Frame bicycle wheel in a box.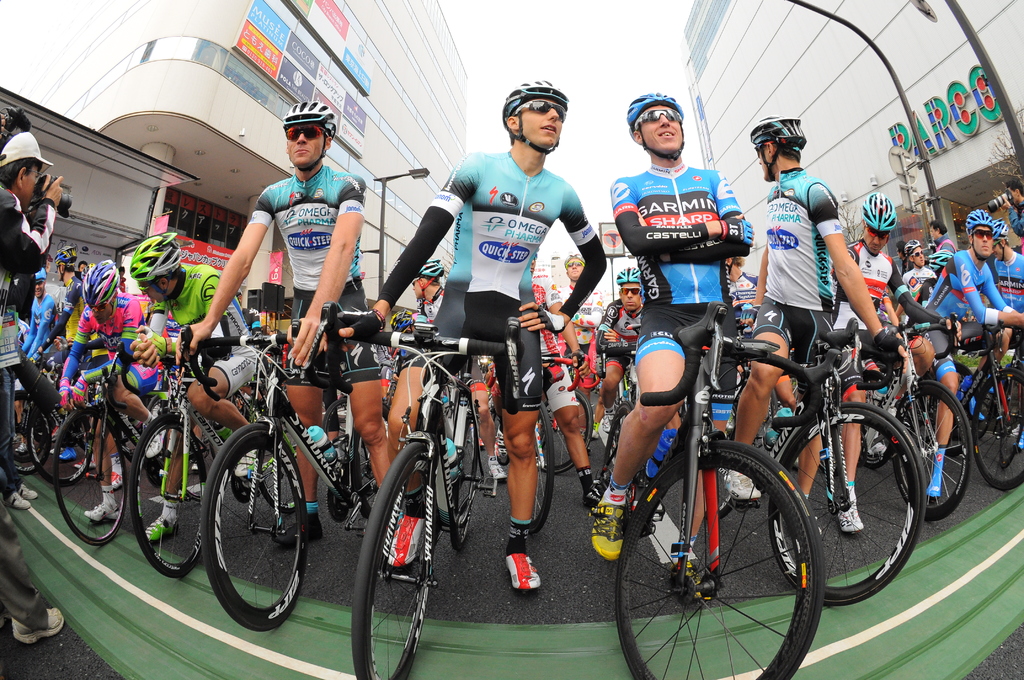
[762, 399, 927, 613].
